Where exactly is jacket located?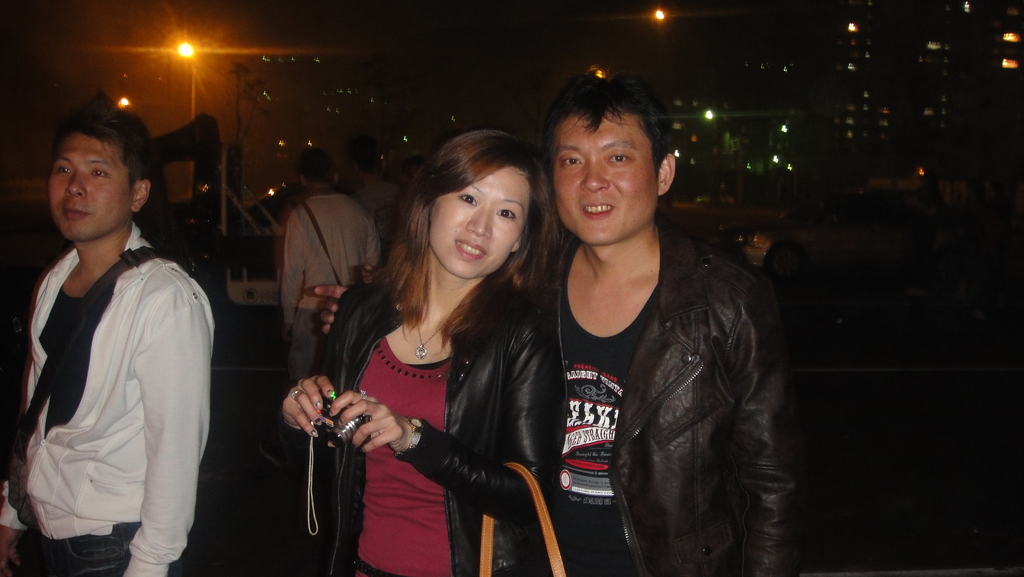
Its bounding box is 512,175,799,559.
